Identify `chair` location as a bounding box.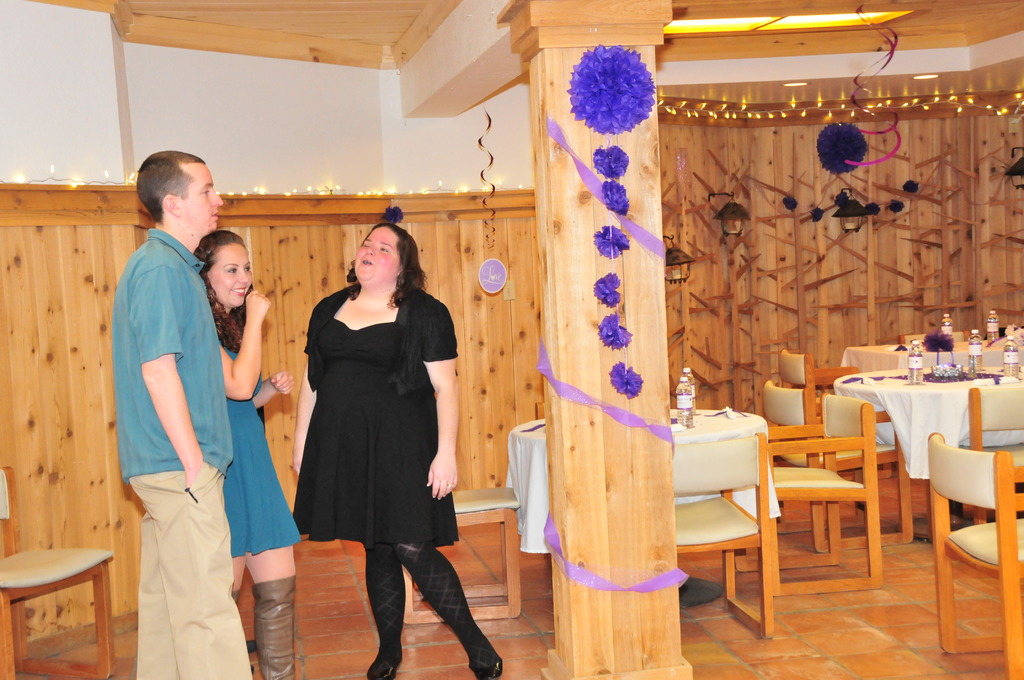
pyautogui.locateOnScreen(669, 430, 779, 644).
